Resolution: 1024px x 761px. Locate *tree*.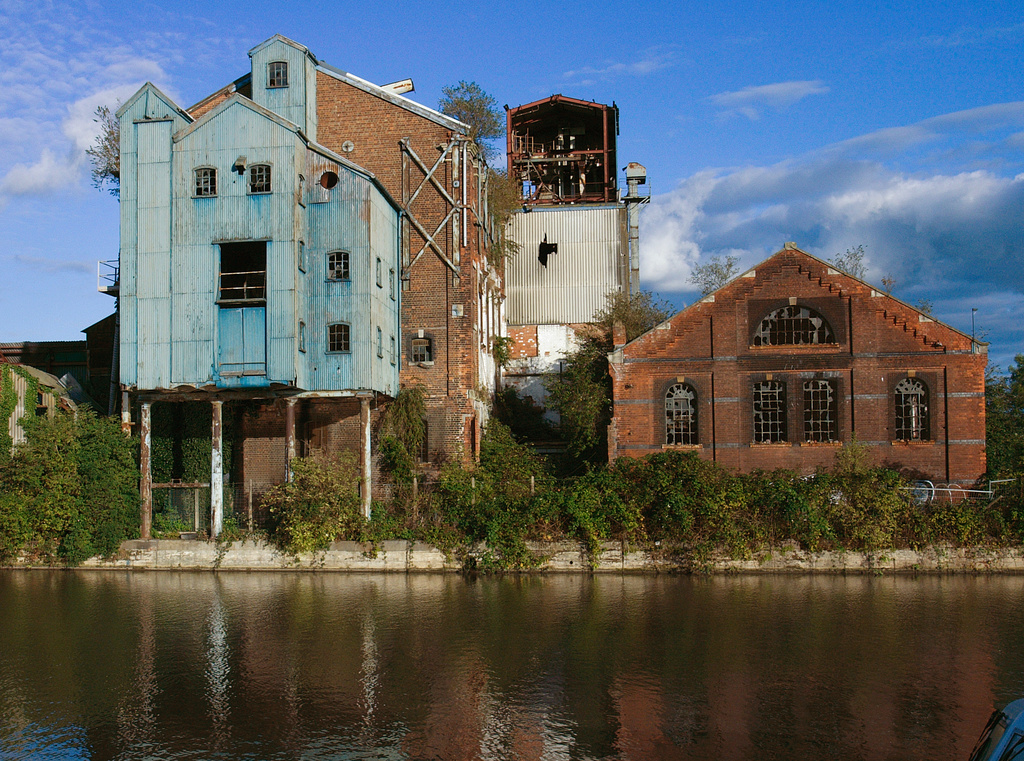
l=84, t=96, r=124, b=204.
